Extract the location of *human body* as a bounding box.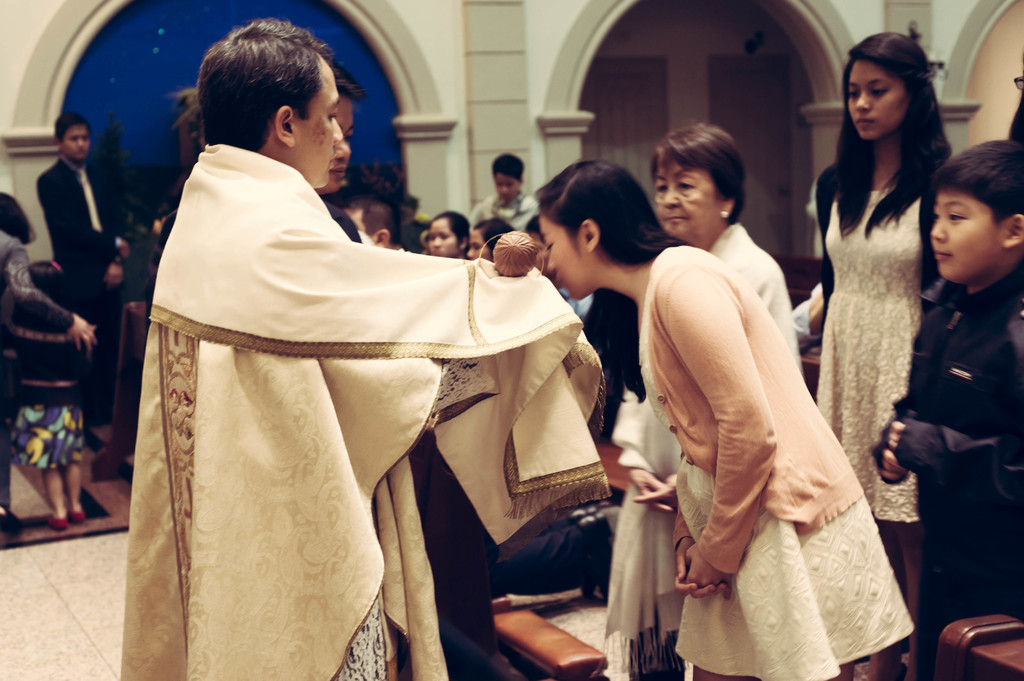
box(28, 116, 131, 330).
